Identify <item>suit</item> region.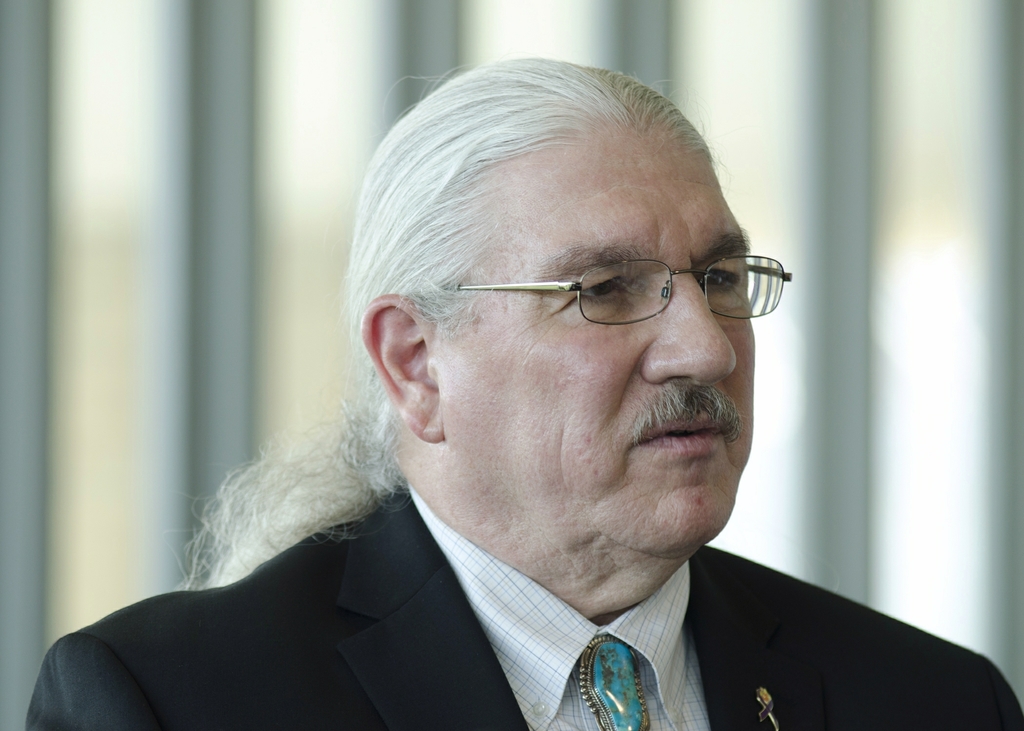
Region: pyautogui.locateOnScreen(15, 470, 1006, 730).
